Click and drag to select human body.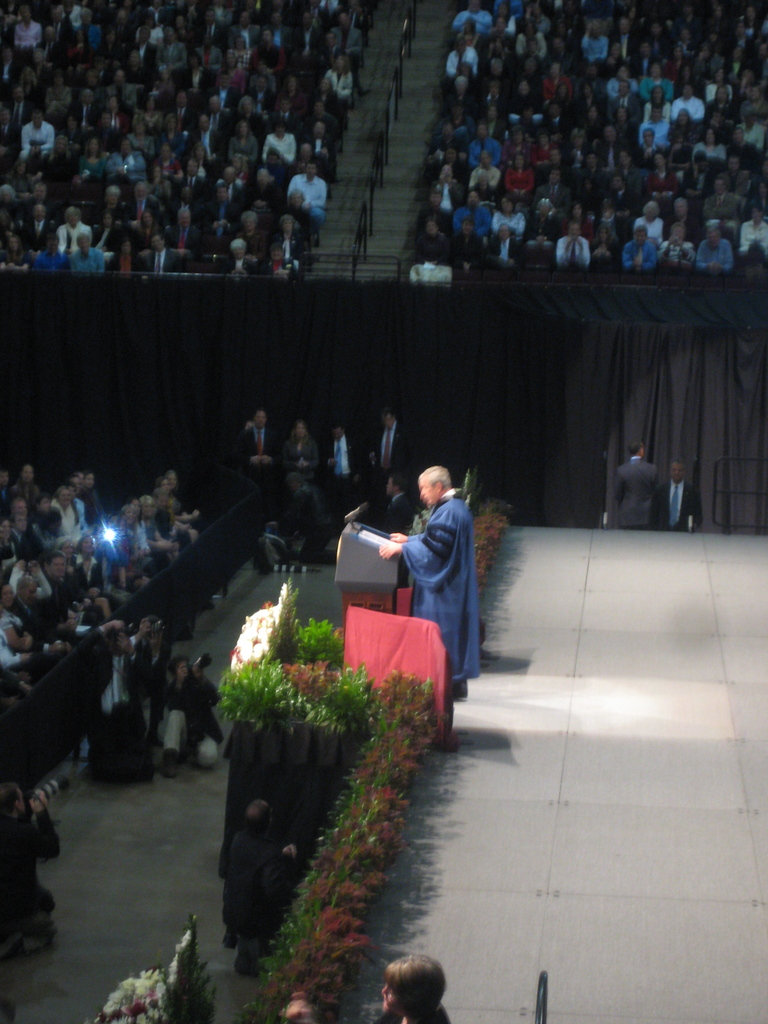
Selection: <bbox>265, 478, 333, 564</bbox>.
